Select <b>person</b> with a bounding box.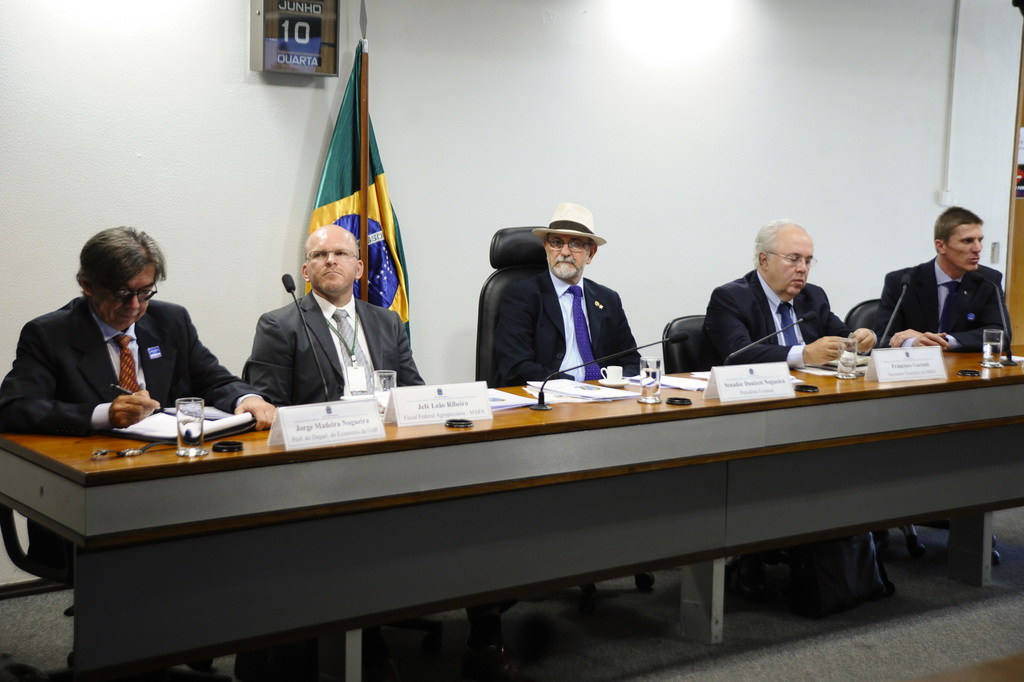
{"x1": 706, "y1": 216, "x2": 876, "y2": 368}.
